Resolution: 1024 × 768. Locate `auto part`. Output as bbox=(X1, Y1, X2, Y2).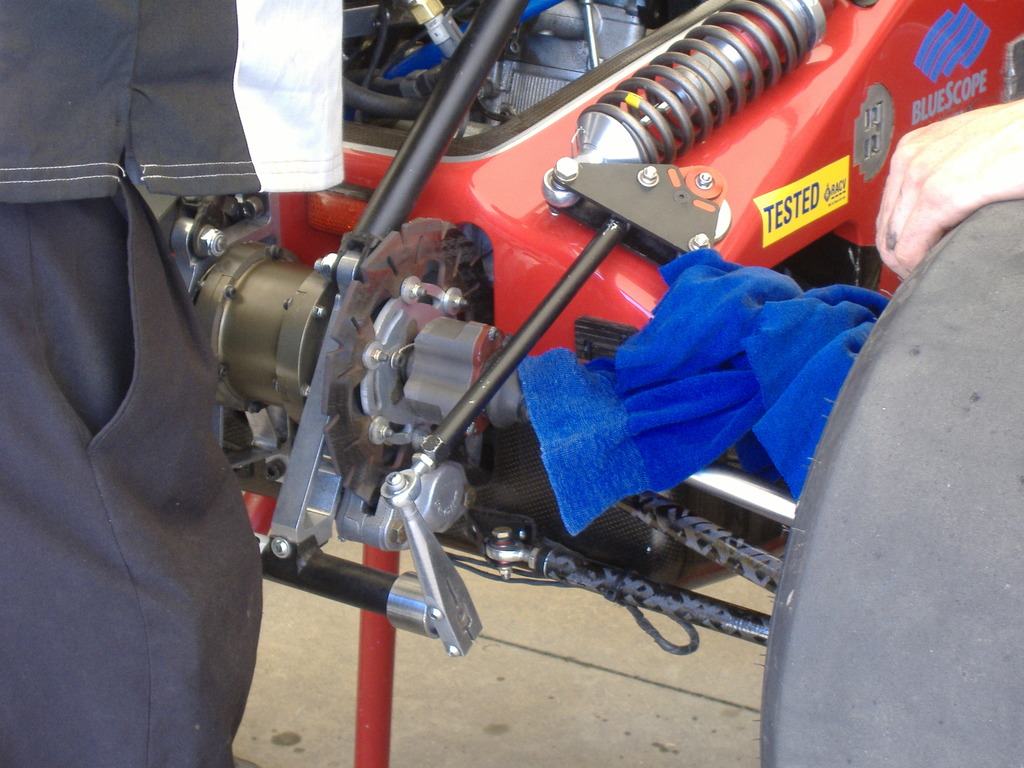
bbox=(149, 0, 1023, 767).
